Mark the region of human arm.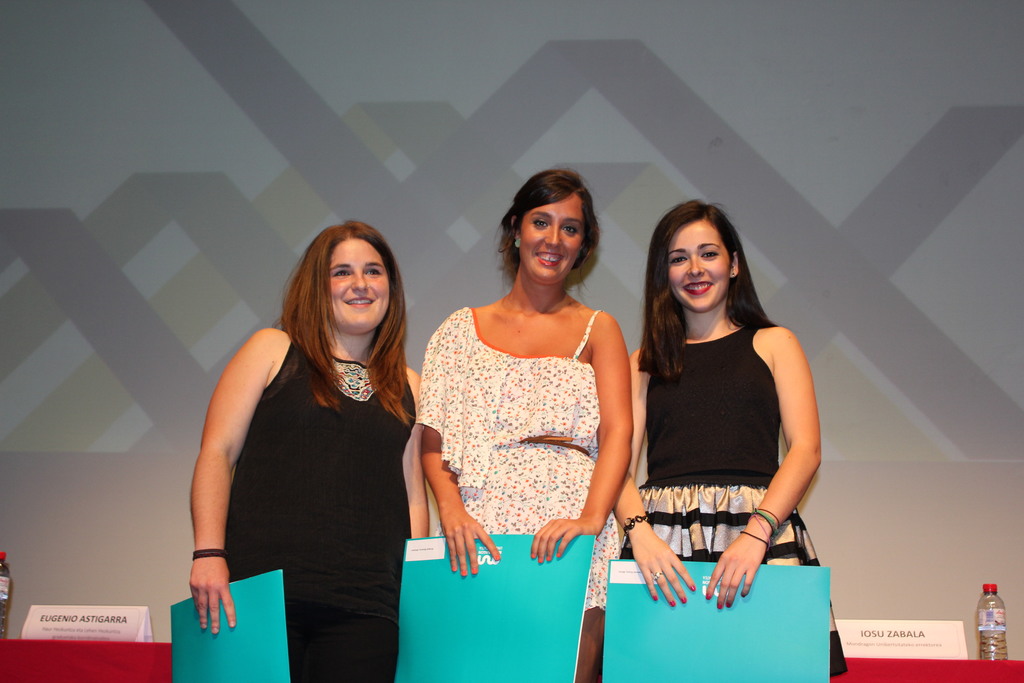
Region: bbox(706, 332, 824, 609).
